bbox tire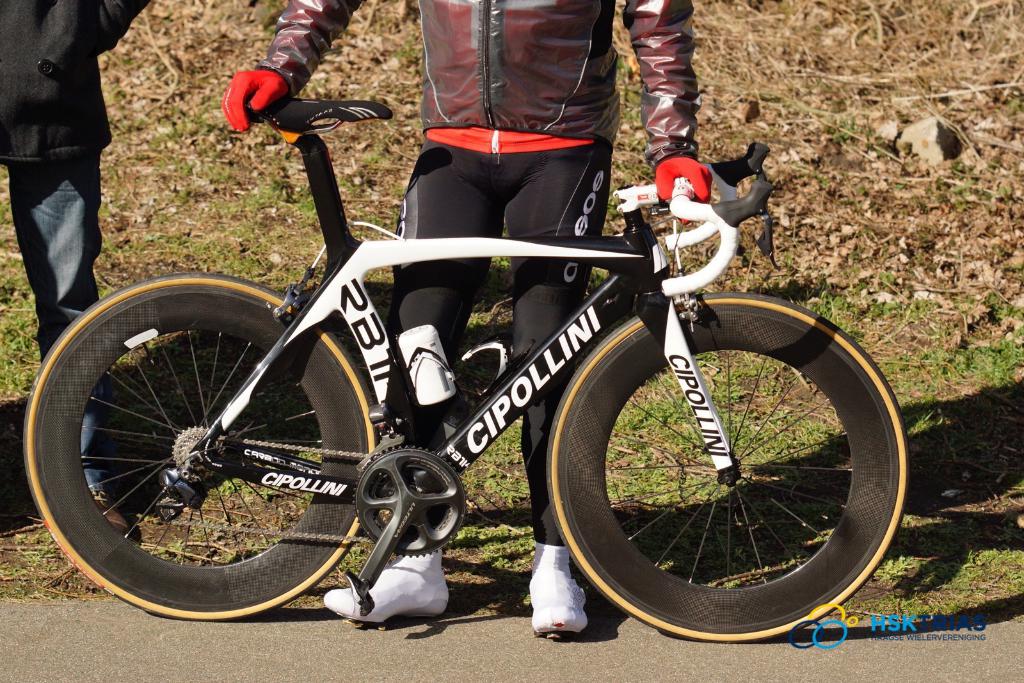
crop(556, 298, 893, 643)
